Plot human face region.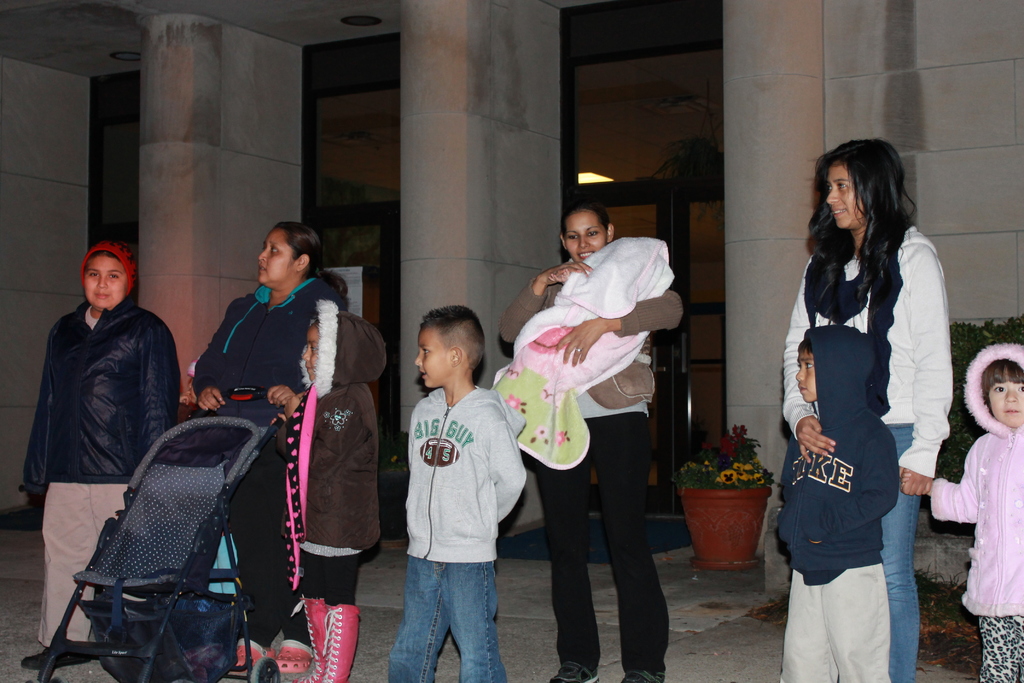
Plotted at region(303, 321, 320, 383).
